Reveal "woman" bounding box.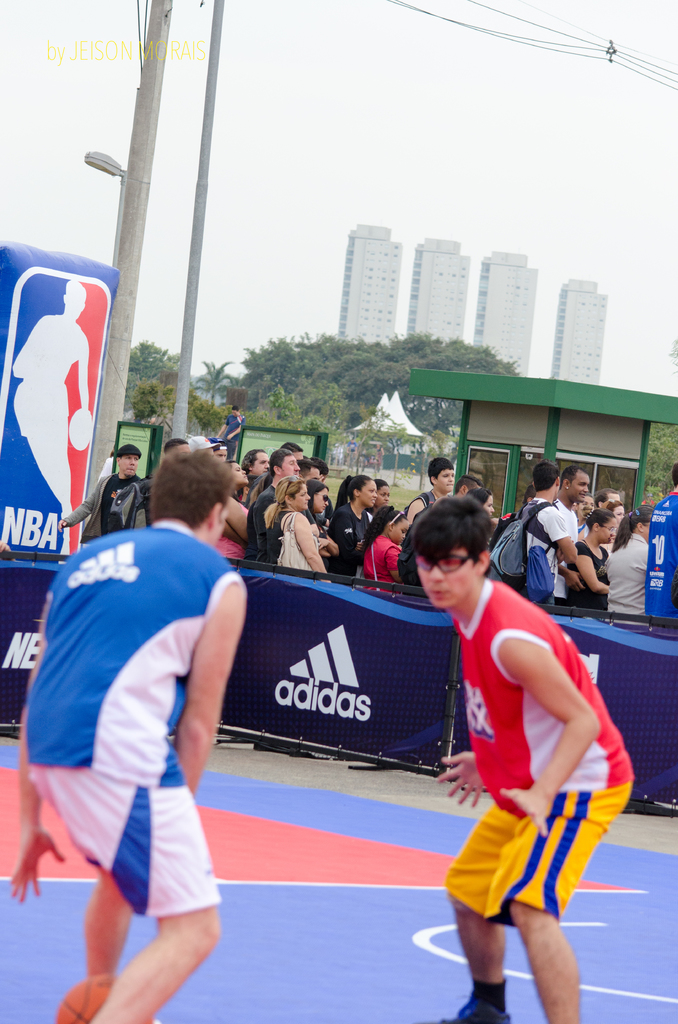
Revealed: l=304, t=479, r=323, b=534.
